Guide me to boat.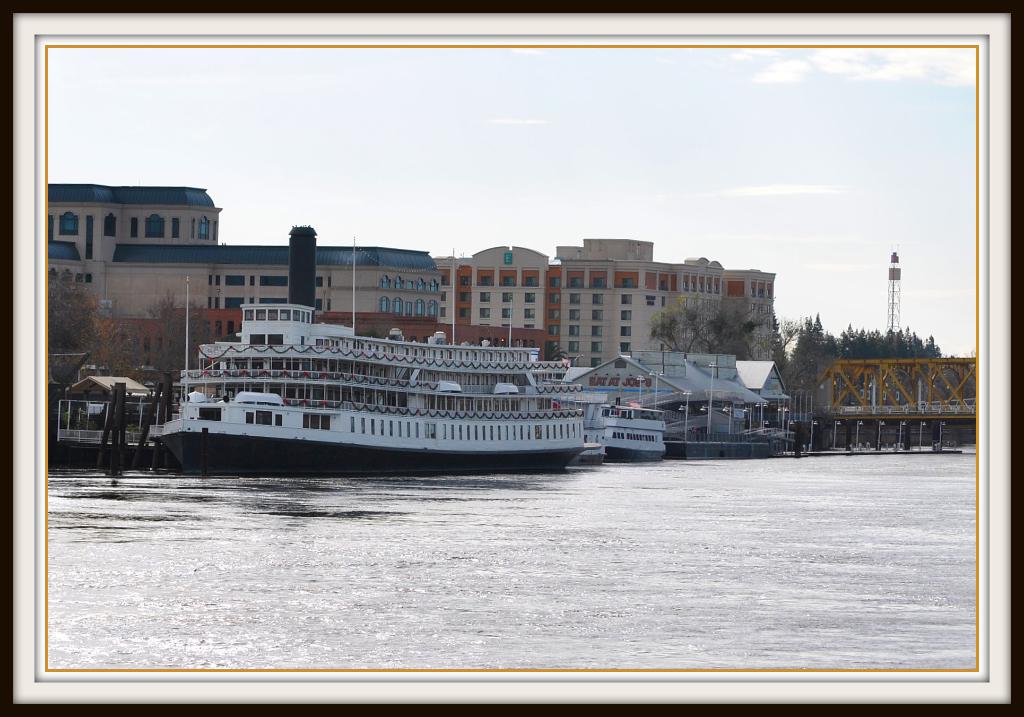
Guidance: [x1=157, y1=245, x2=593, y2=481].
